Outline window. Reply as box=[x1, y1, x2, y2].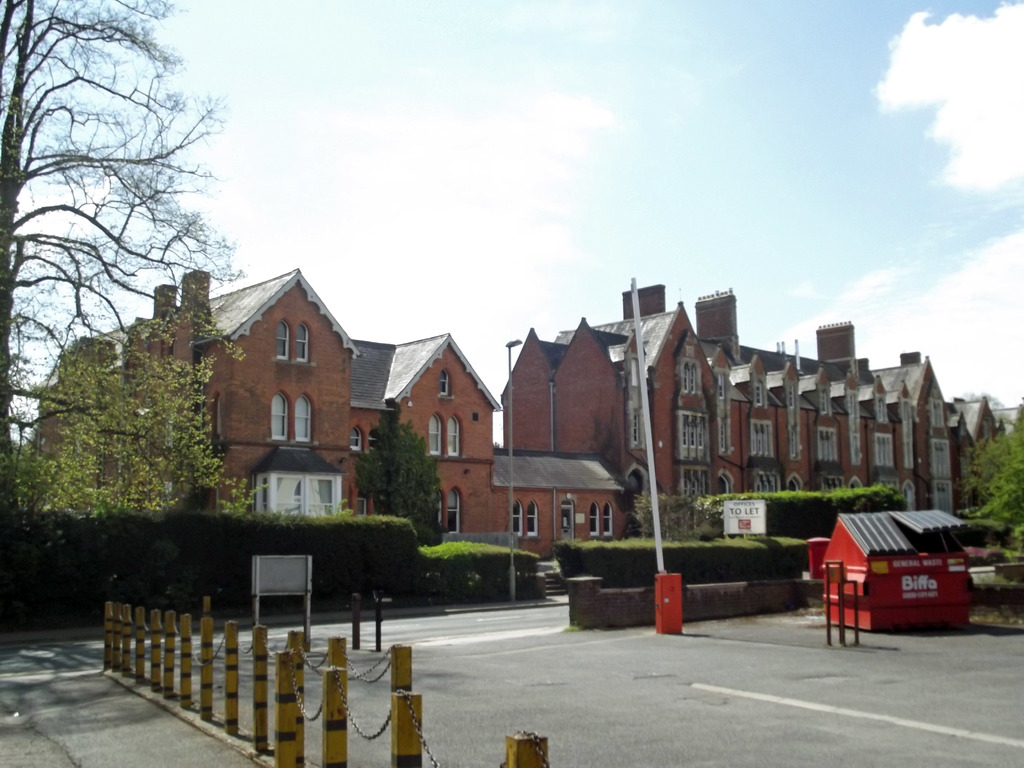
box=[428, 413, 448, 462].
